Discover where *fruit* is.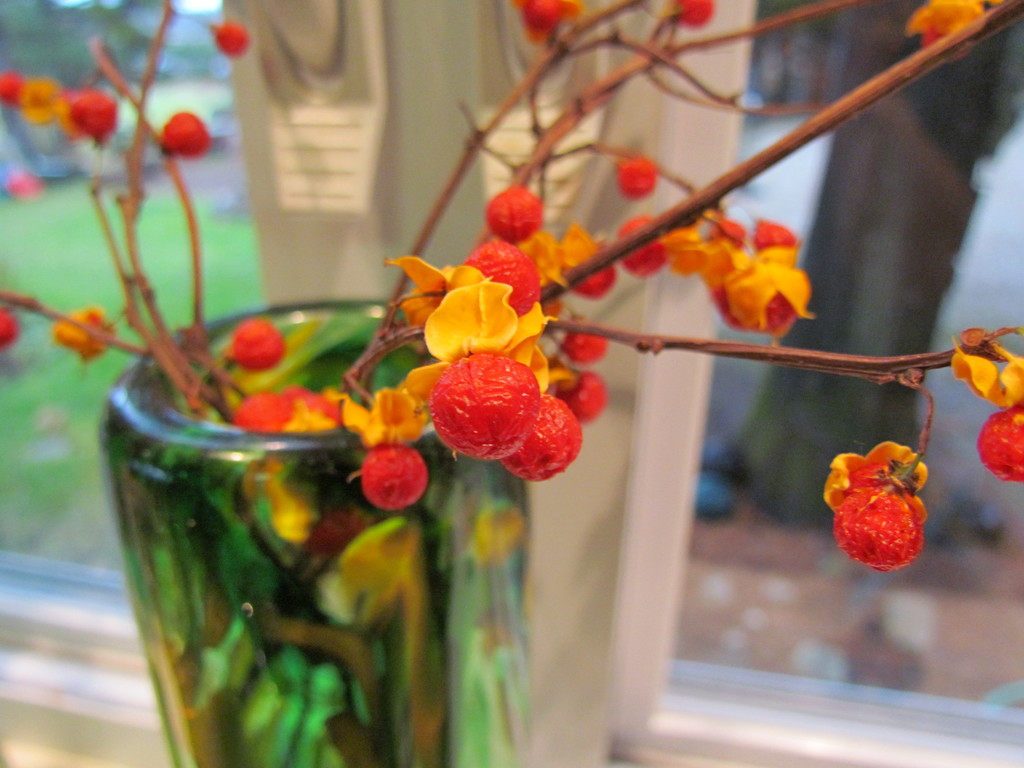
Discovered at l=355, t=436, r=429, b=515.
